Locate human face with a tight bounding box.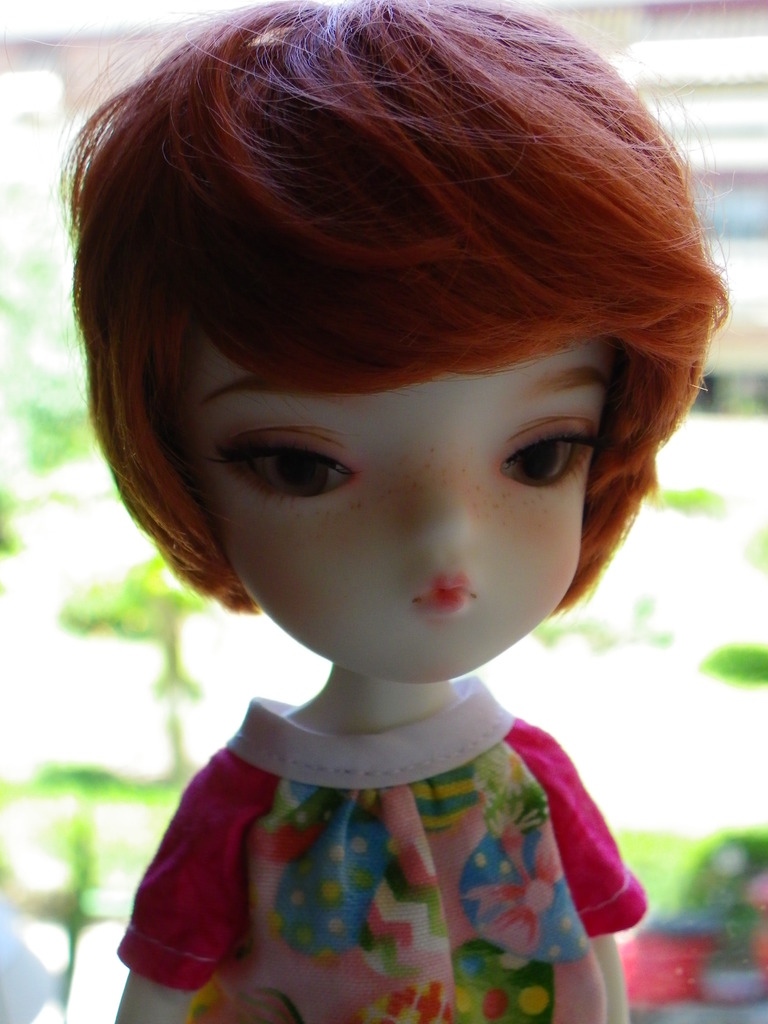
BBox(164, 339, 619, 685).
